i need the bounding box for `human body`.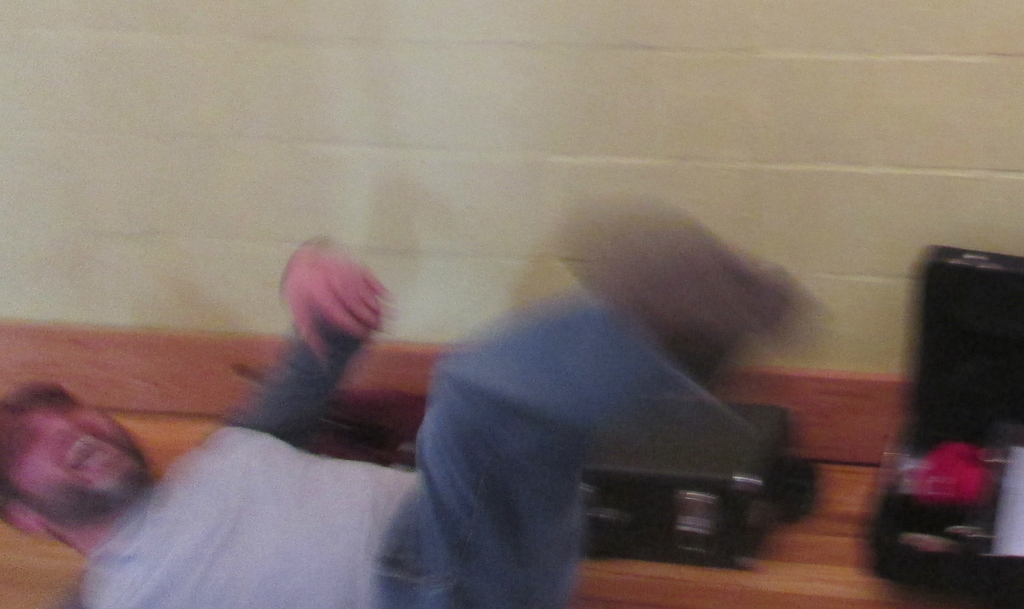
Here it is: x1=0, y1=200, x2=808, y2=608.
